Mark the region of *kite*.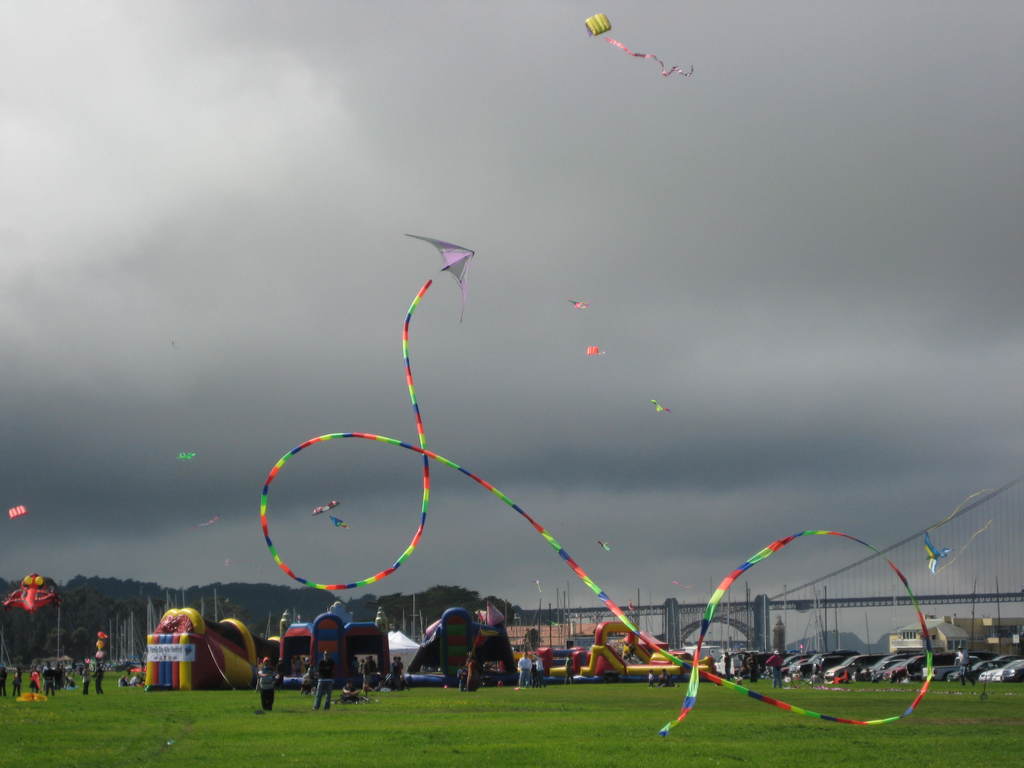
Region: x1=566 y1=294 x2=593 y2=311.
